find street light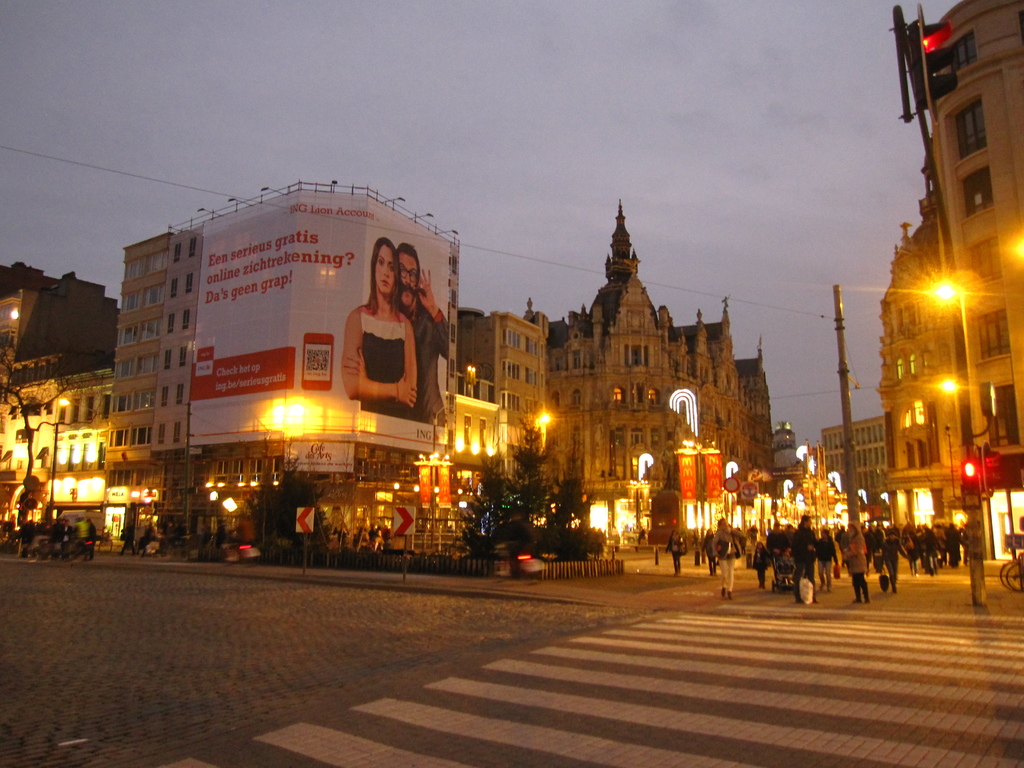
{"left": 925, "top": 269, "right": 966, "bottom": 311}
